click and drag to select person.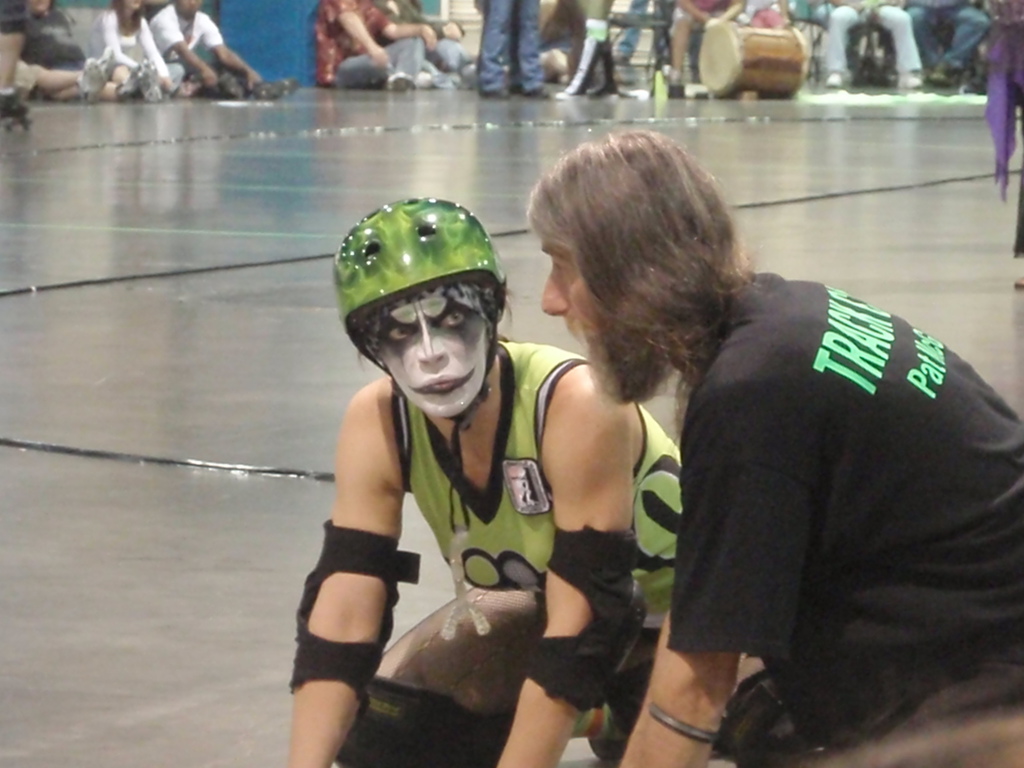
Selection: 282:196:767:767.
